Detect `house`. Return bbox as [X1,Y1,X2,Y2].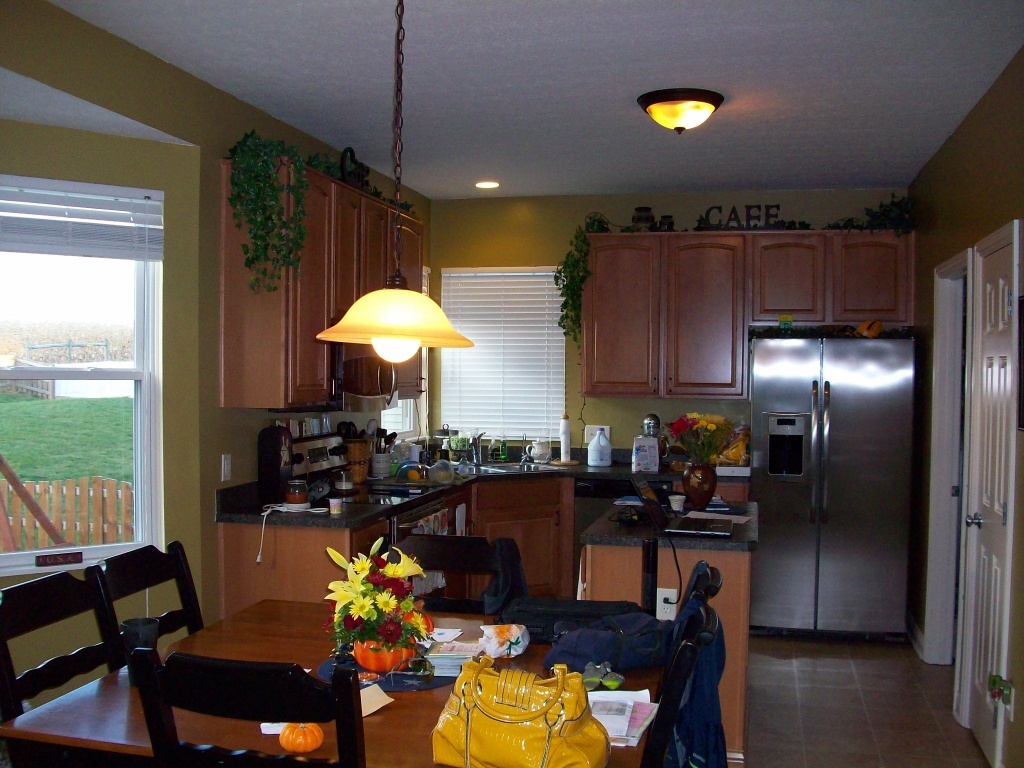
[0,0,1023,767].
